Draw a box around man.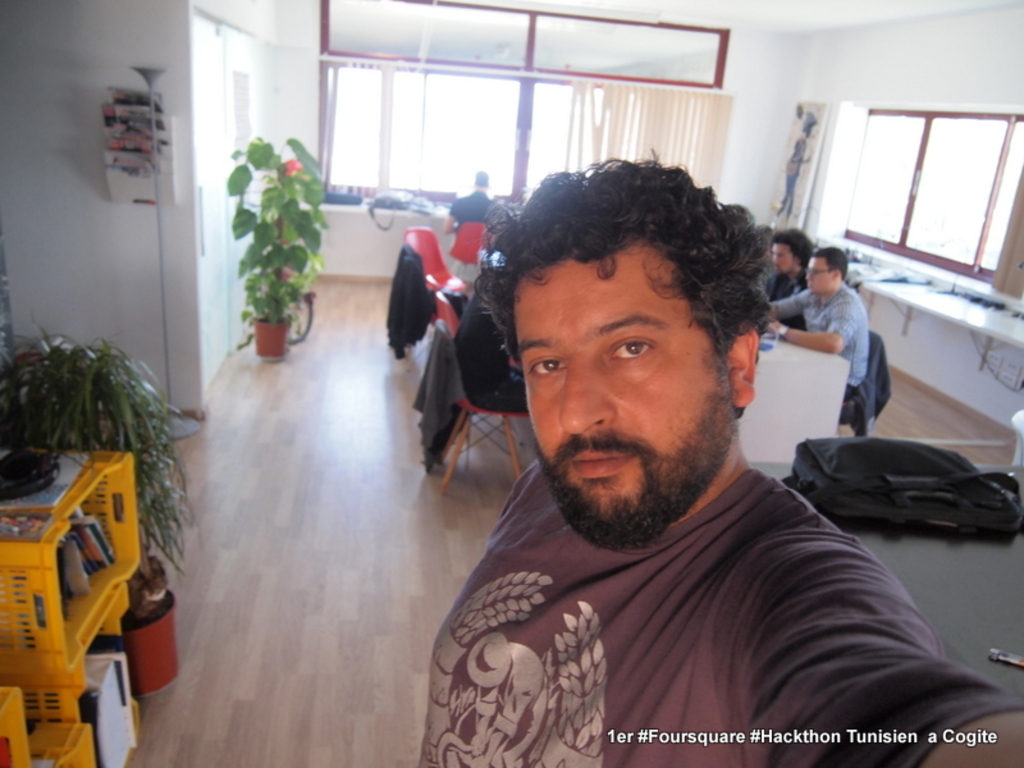
[left=445, top=172, right=493, bottom=230].
